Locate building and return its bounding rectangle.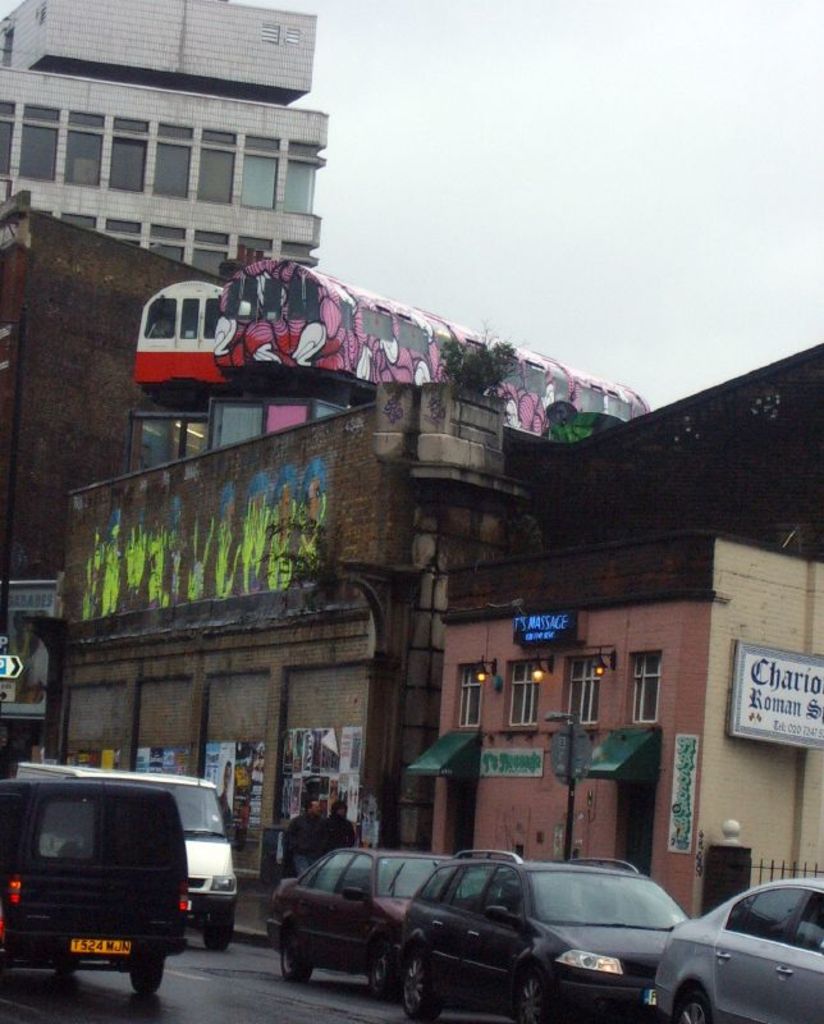
[0,0,330,269].
